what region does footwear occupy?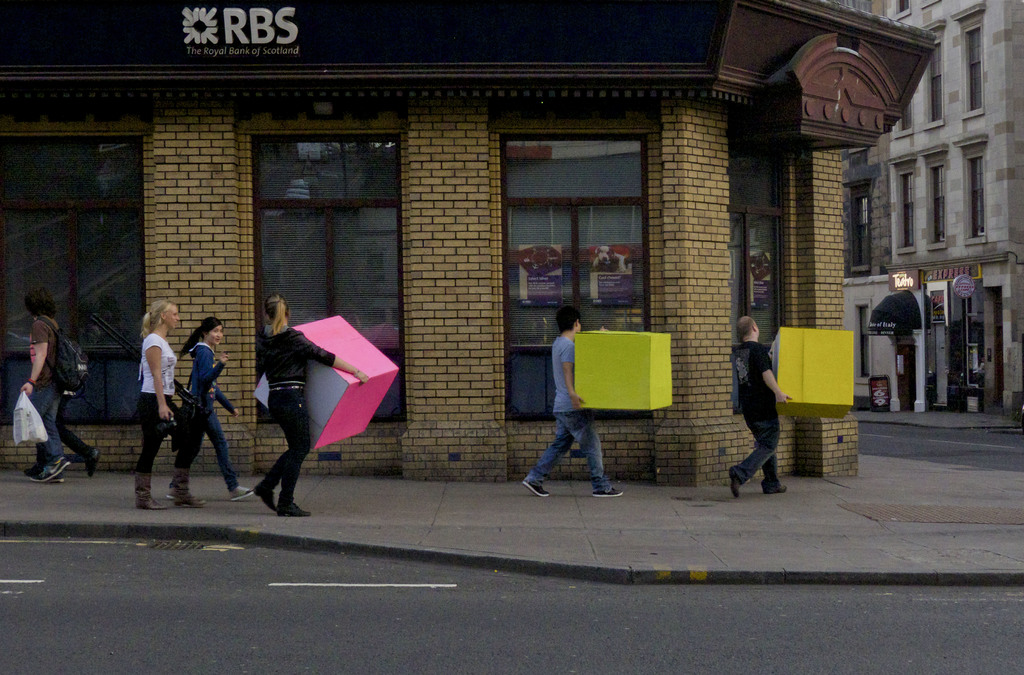
bbox(515, 483, 550, 496).
